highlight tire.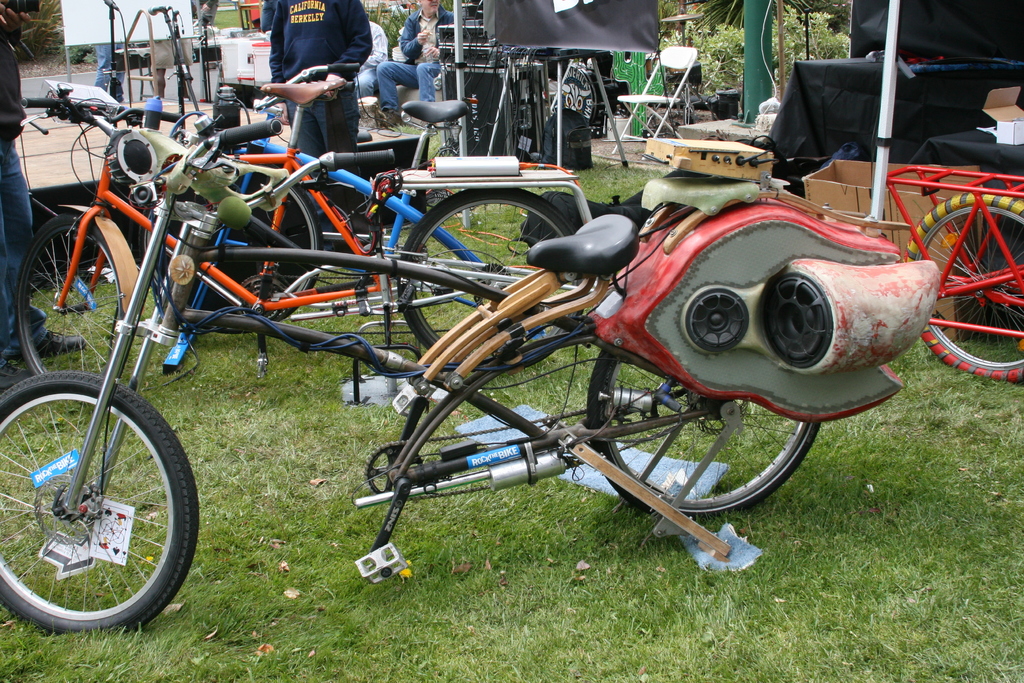
Highlighted region: left=903, top=194, right=1023, bottom=386.
